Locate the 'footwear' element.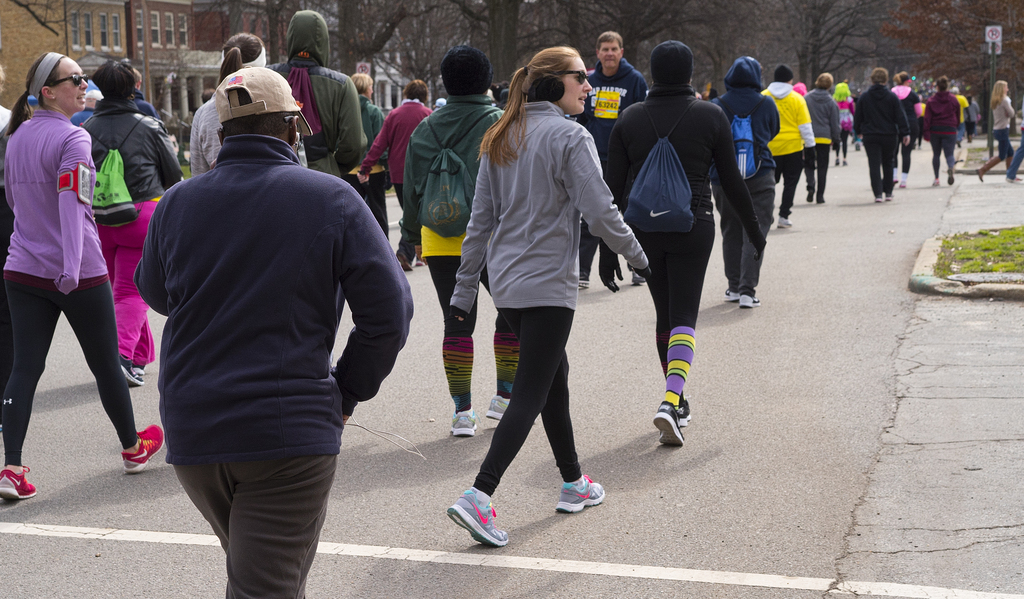
Element bbox: region(449, 486, 509, 547).
